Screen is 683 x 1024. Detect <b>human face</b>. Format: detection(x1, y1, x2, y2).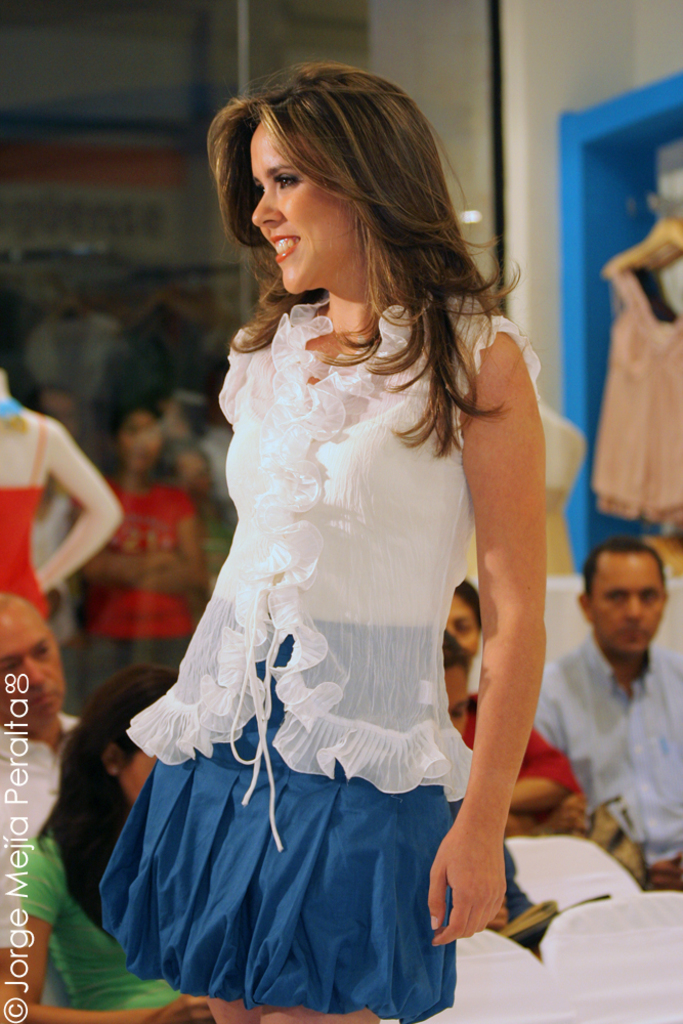
detection(443, 590, 477, 653).
